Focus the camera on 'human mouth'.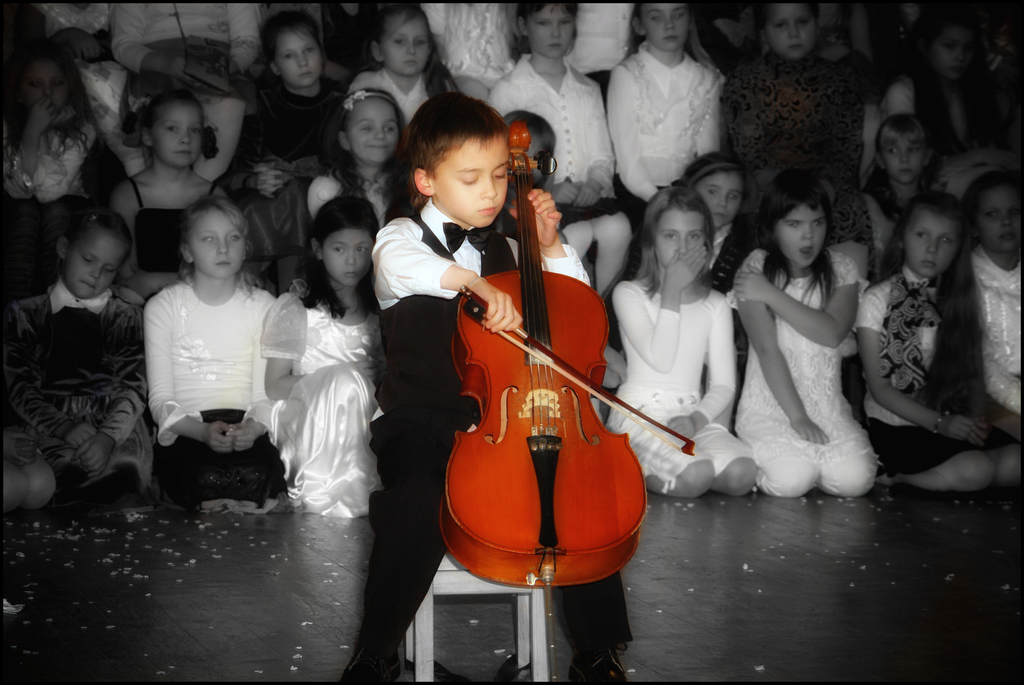
Focus region: x1=920, y1=263, x2=937, y2=267.
